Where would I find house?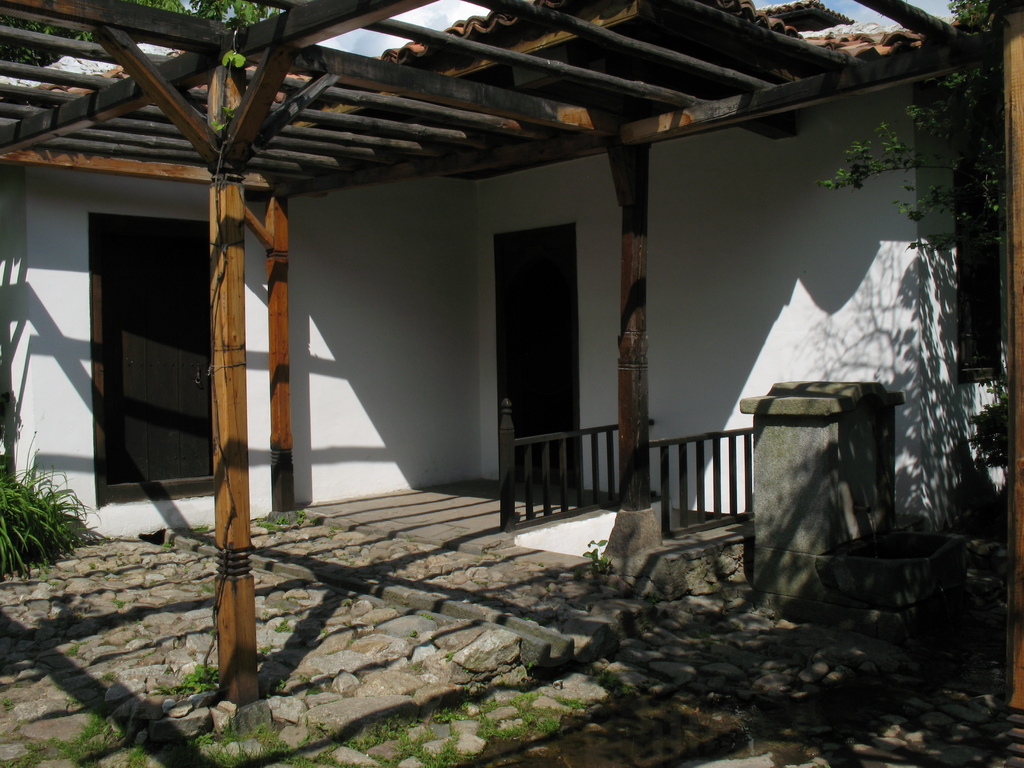
At [55,0,980,603].
